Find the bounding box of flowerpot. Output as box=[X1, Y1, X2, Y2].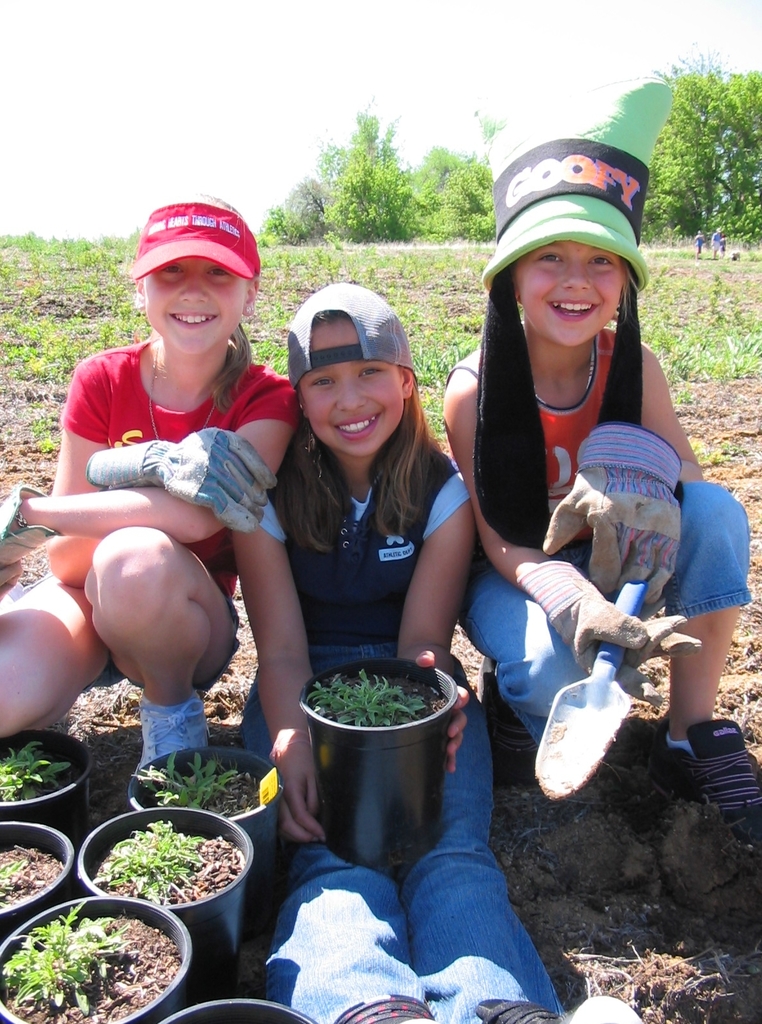
box=[0, 819, 69, 940].
